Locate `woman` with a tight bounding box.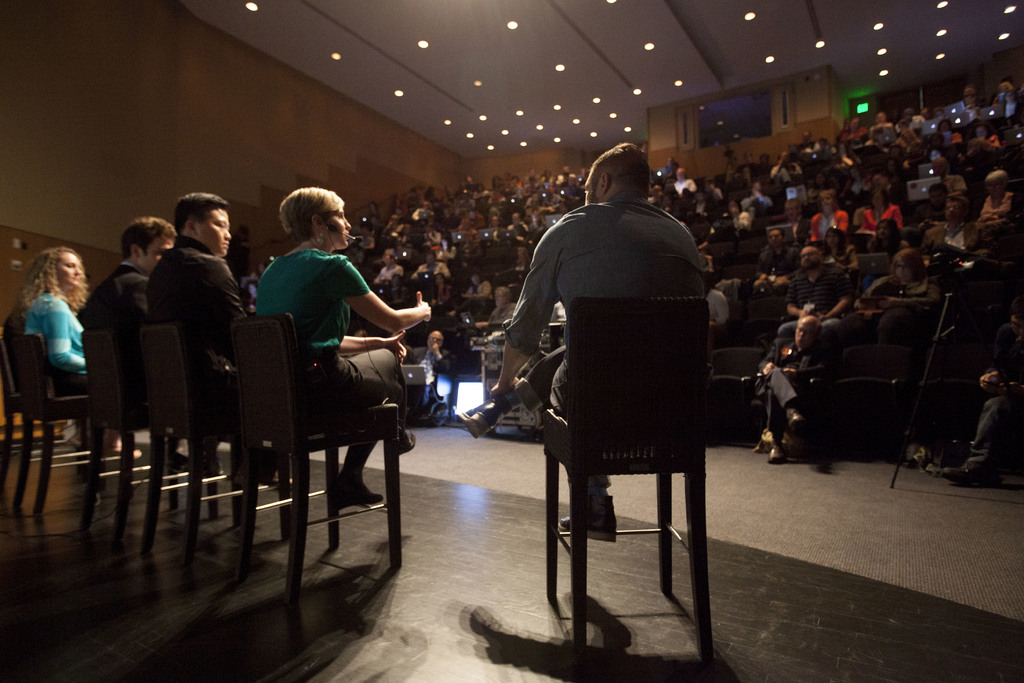
locate(659, 189, 678, 219).
